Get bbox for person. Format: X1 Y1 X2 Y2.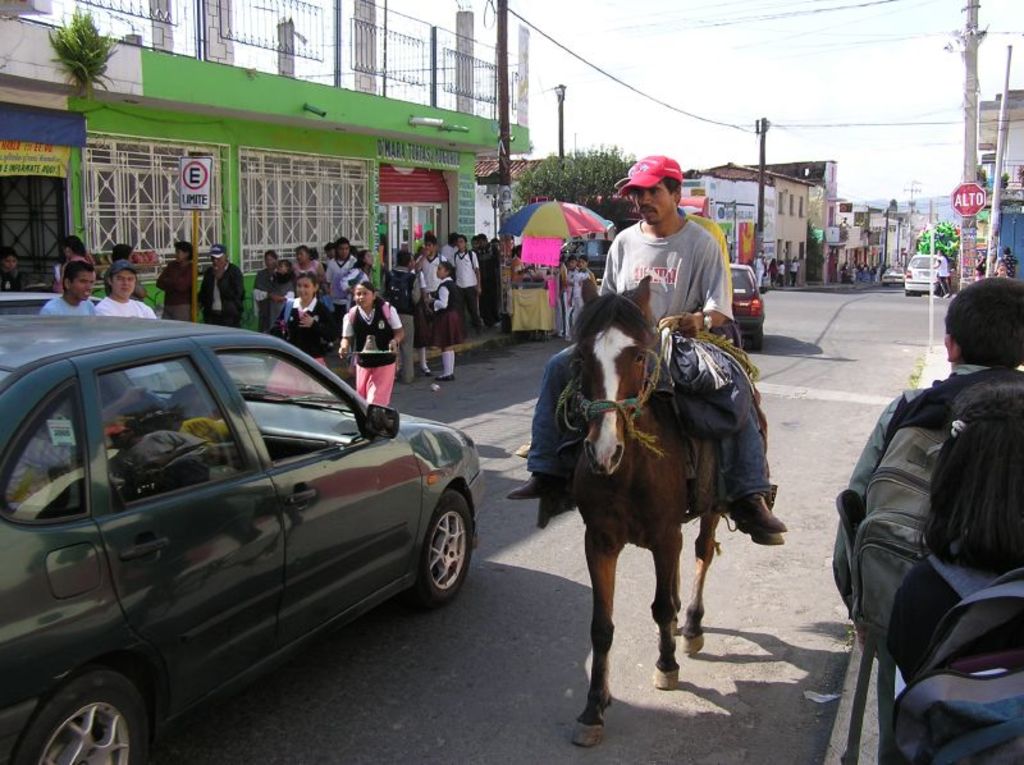
607 155 777 548.
